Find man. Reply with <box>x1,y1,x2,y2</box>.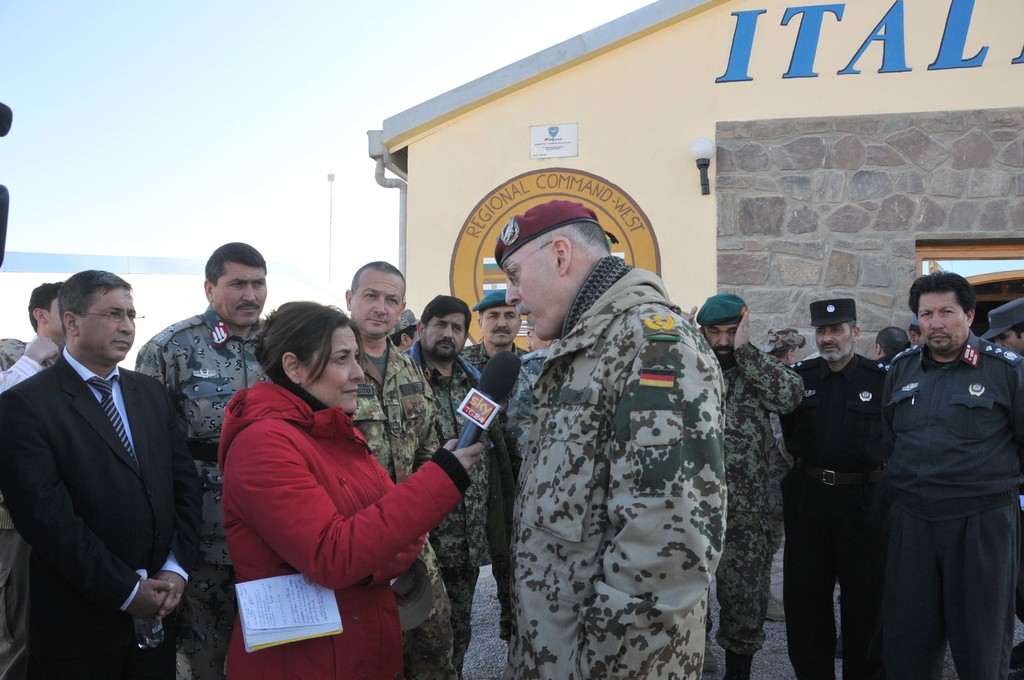
<box>886,269,1023,679</box>.
